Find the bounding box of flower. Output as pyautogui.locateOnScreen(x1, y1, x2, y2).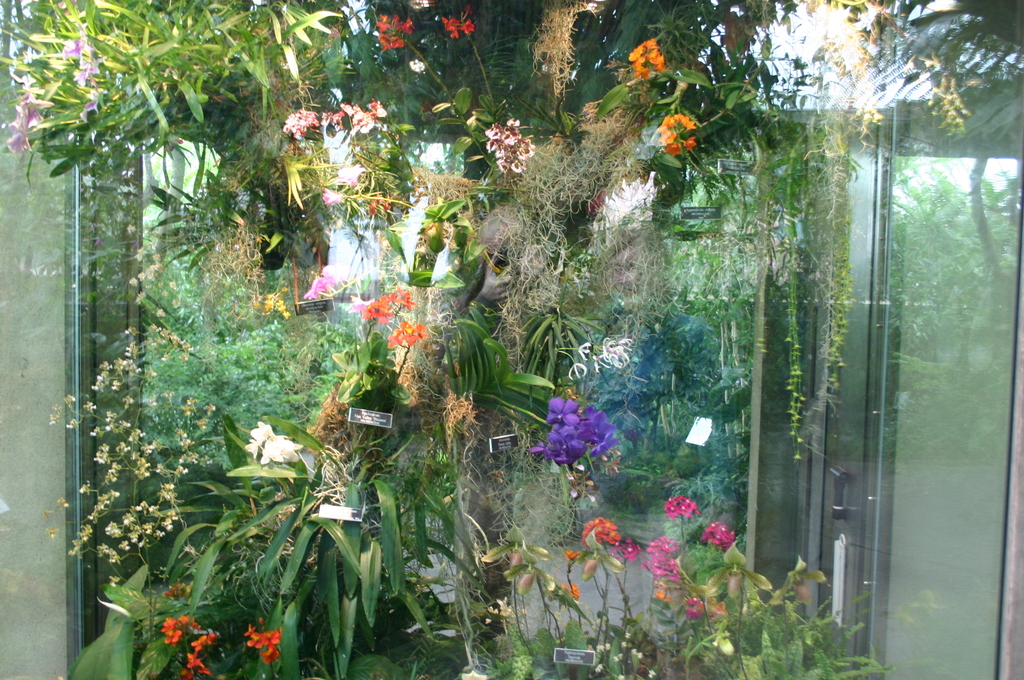
pyautogui.locateOnScreen(320, 187, 346, 208).
